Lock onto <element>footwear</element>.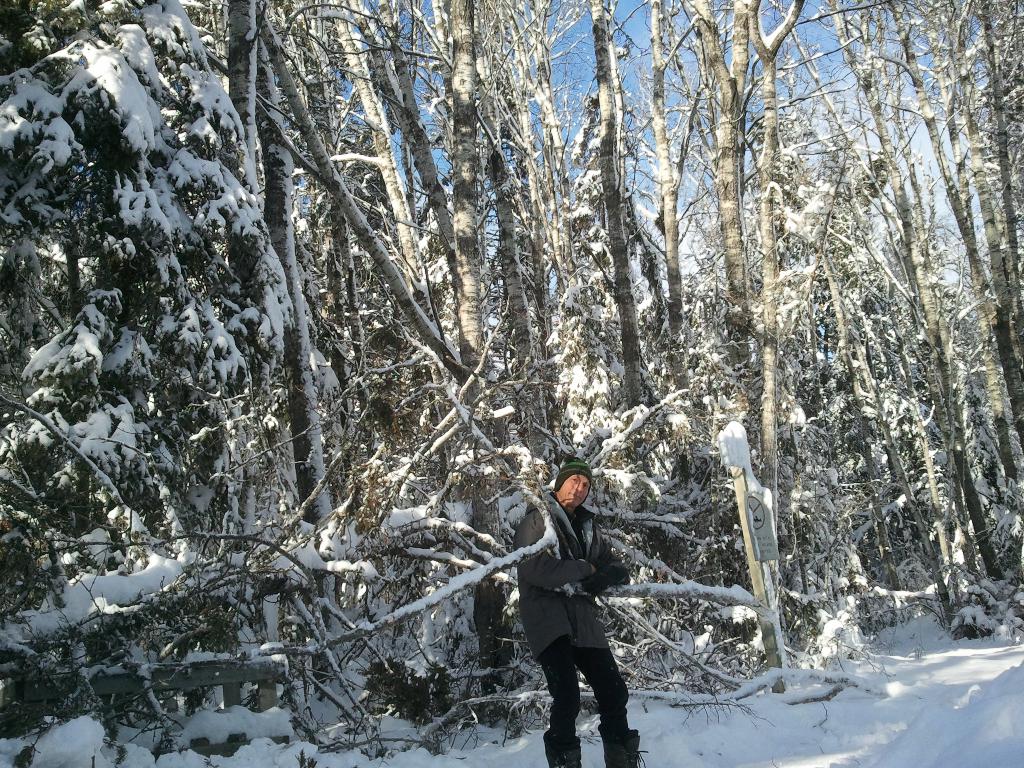
Locked: [608, 728, 648, 767].
